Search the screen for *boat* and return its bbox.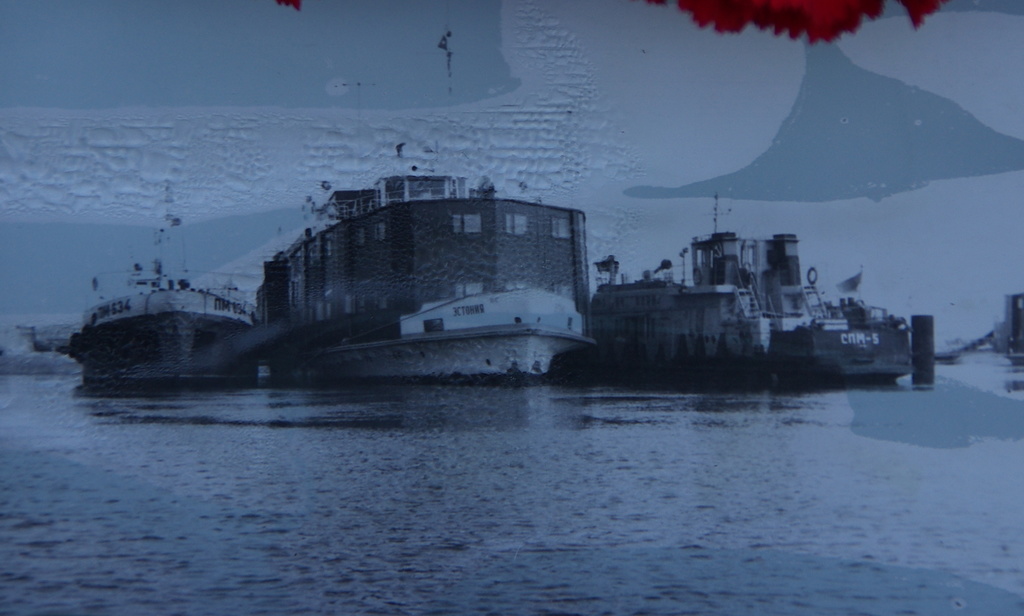
Found: [58, 166, 274, 387].
